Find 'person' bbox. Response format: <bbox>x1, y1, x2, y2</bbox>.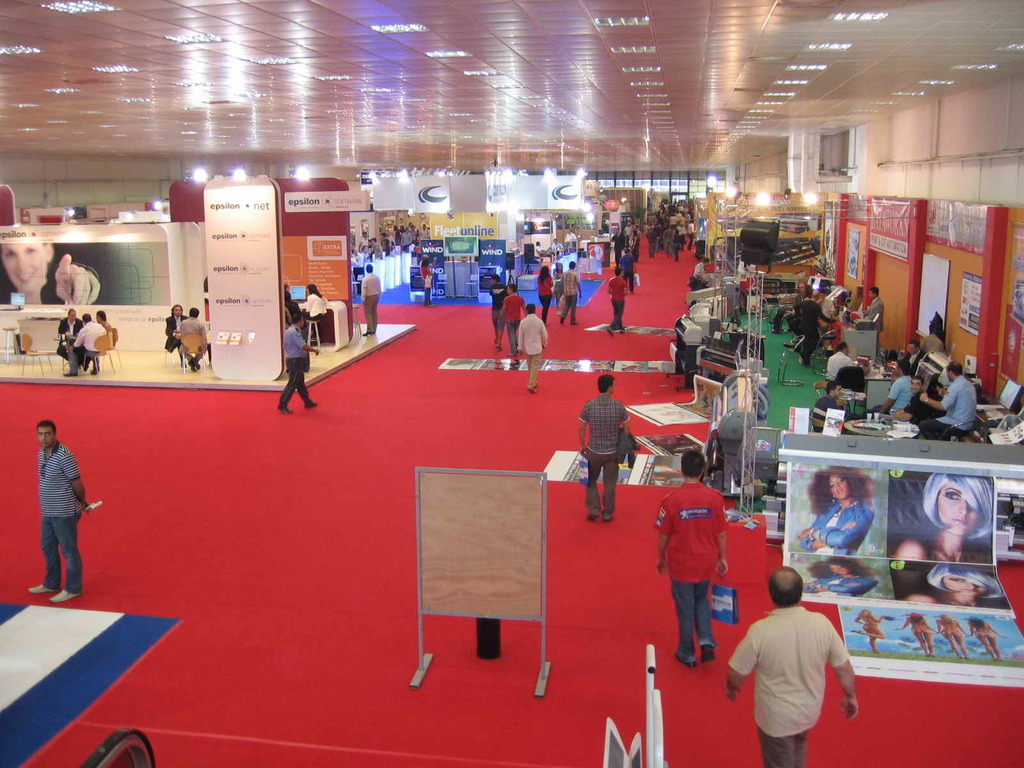
<bbox>168, 302, 189, 349</bbox>.
